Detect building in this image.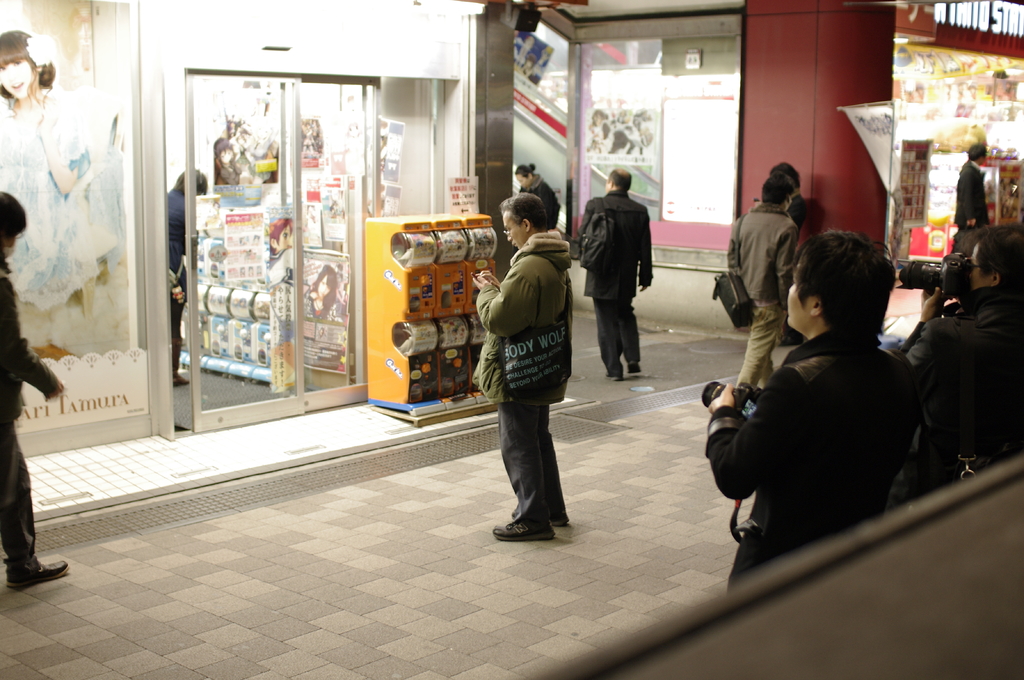
Detection: l=513, t=1, r=1023, b=336.
